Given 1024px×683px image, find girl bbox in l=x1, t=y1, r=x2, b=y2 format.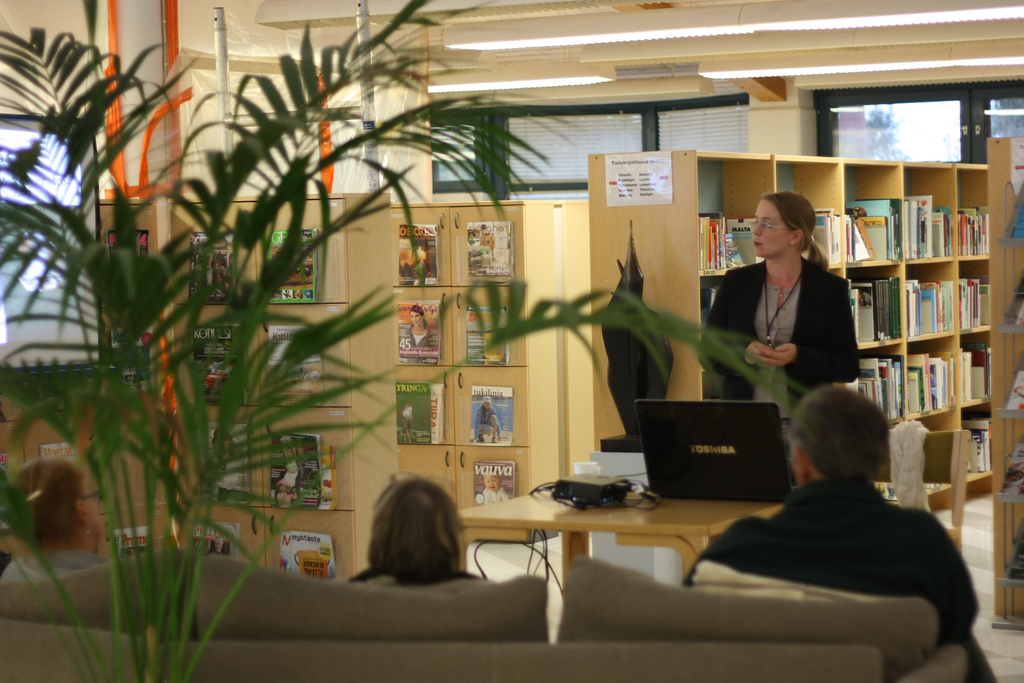
l=399, t=304, r=436, b=365.
